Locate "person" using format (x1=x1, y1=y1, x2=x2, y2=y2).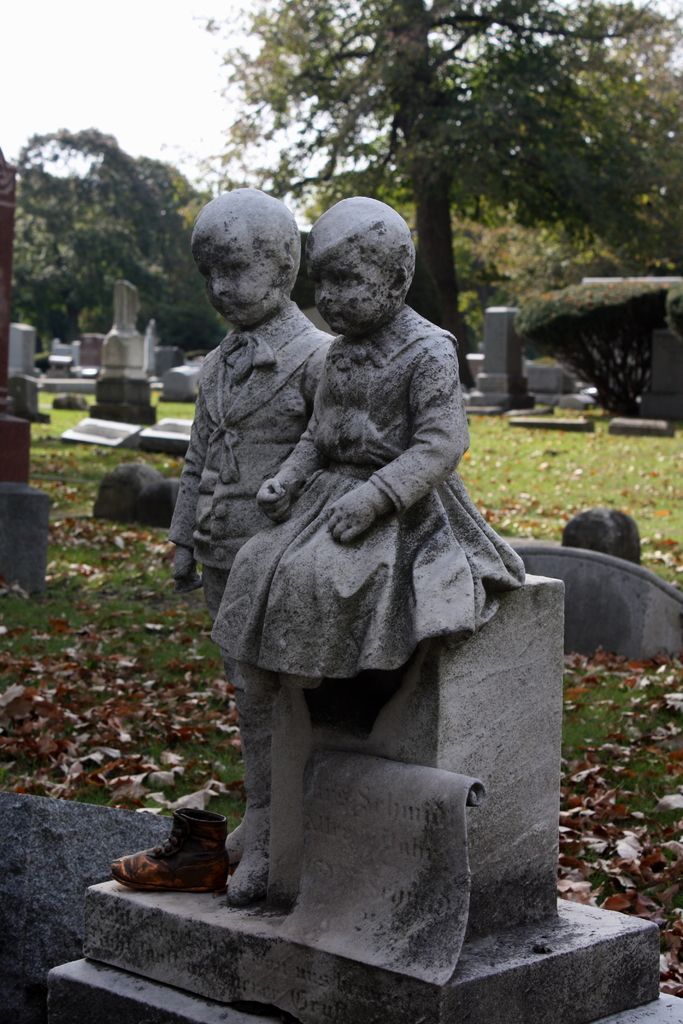
(x1=190, y1=161, x2=537, y2=908).
